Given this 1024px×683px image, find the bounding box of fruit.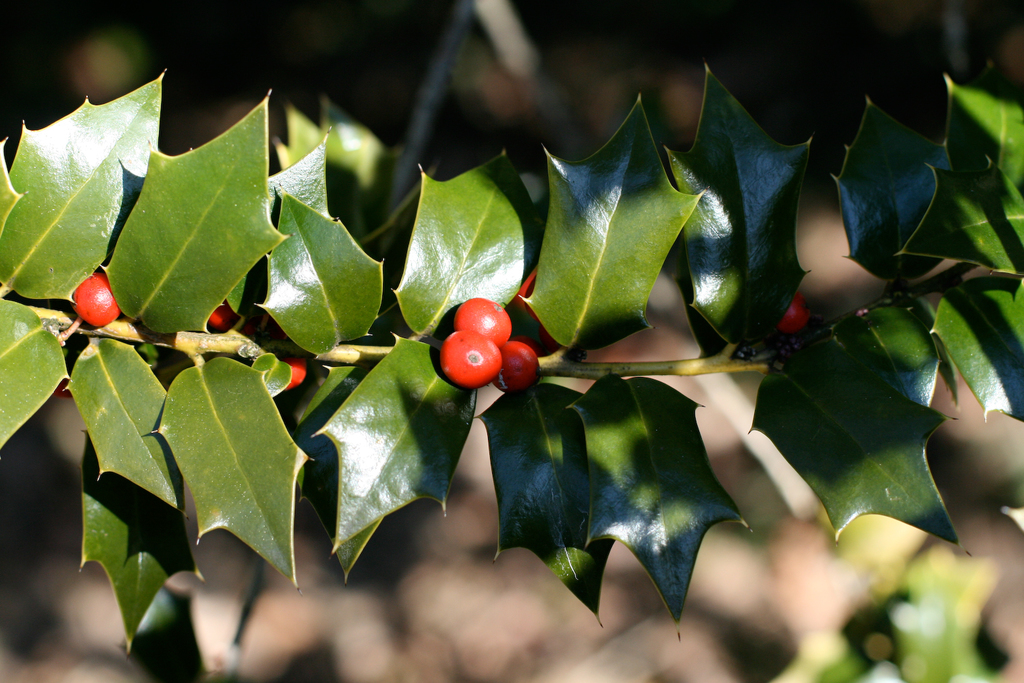
detection(205, 301, 232, 333).
